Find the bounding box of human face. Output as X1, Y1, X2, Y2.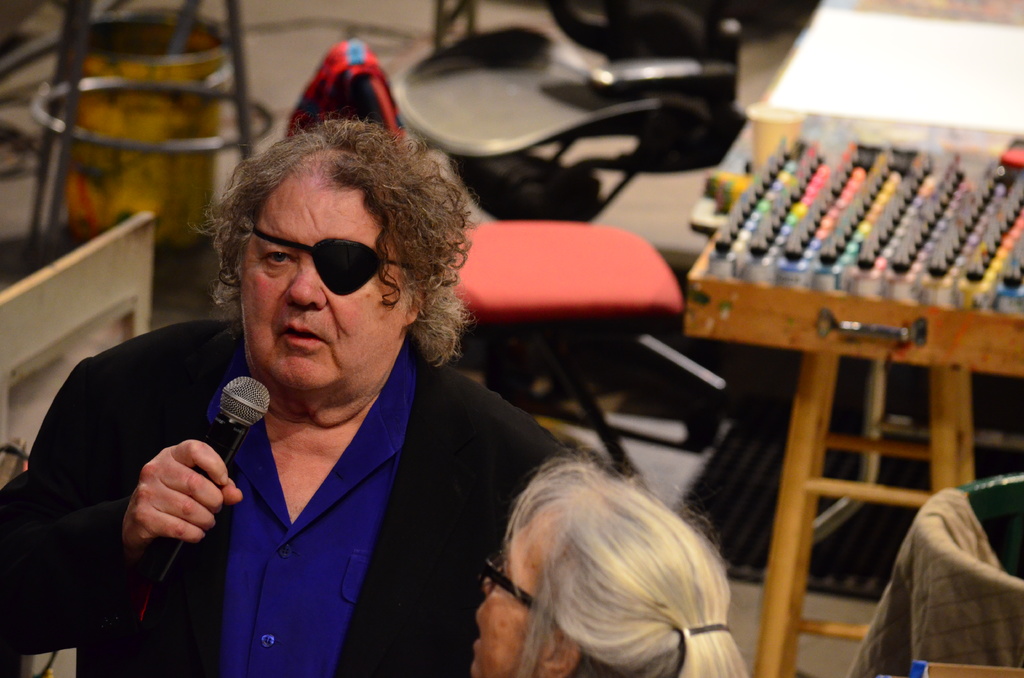
241, 189, 415, 391.
